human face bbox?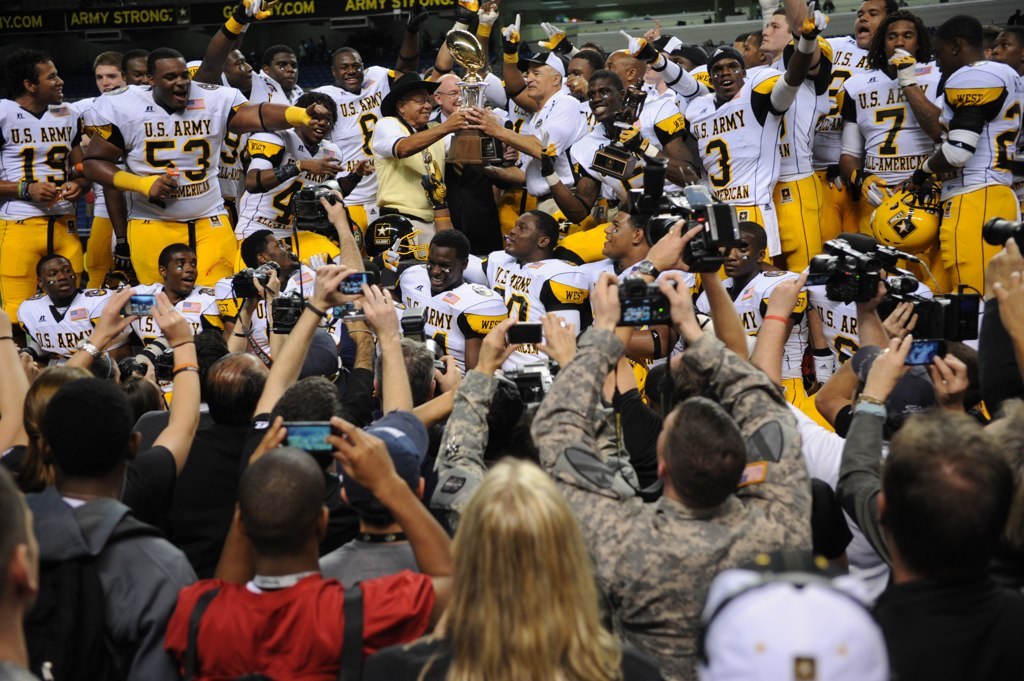
box(588, 76, 622, 118)
